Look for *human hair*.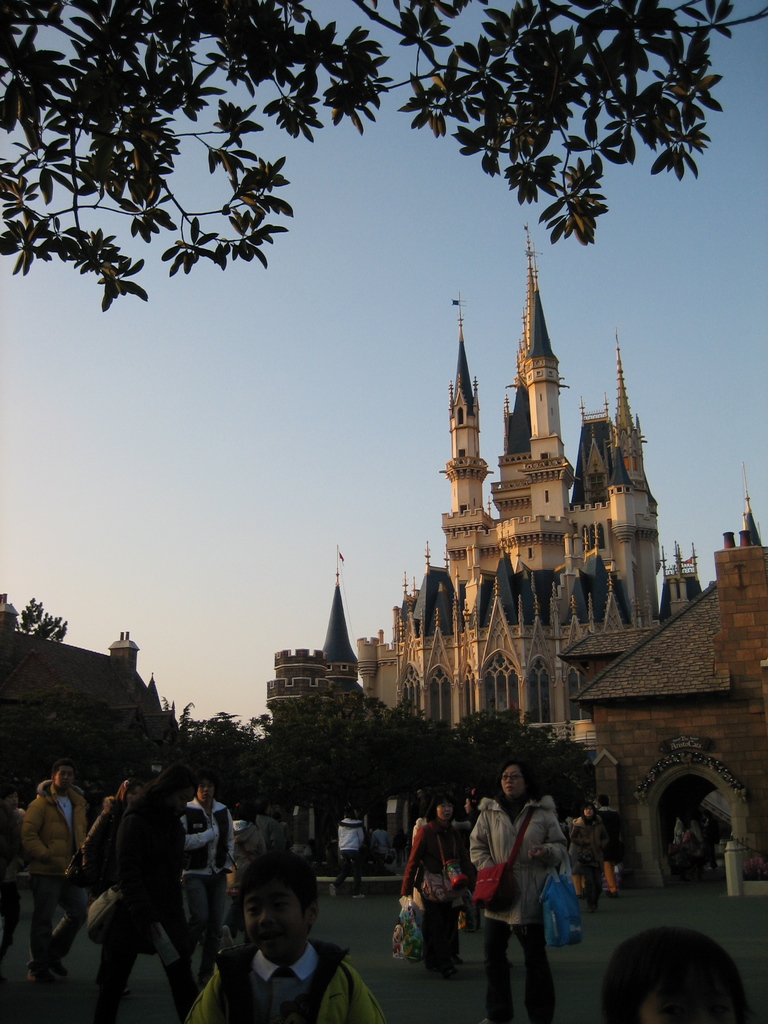
Found: pyautogui.locateOnScreen(136, 762, 204, 817).
